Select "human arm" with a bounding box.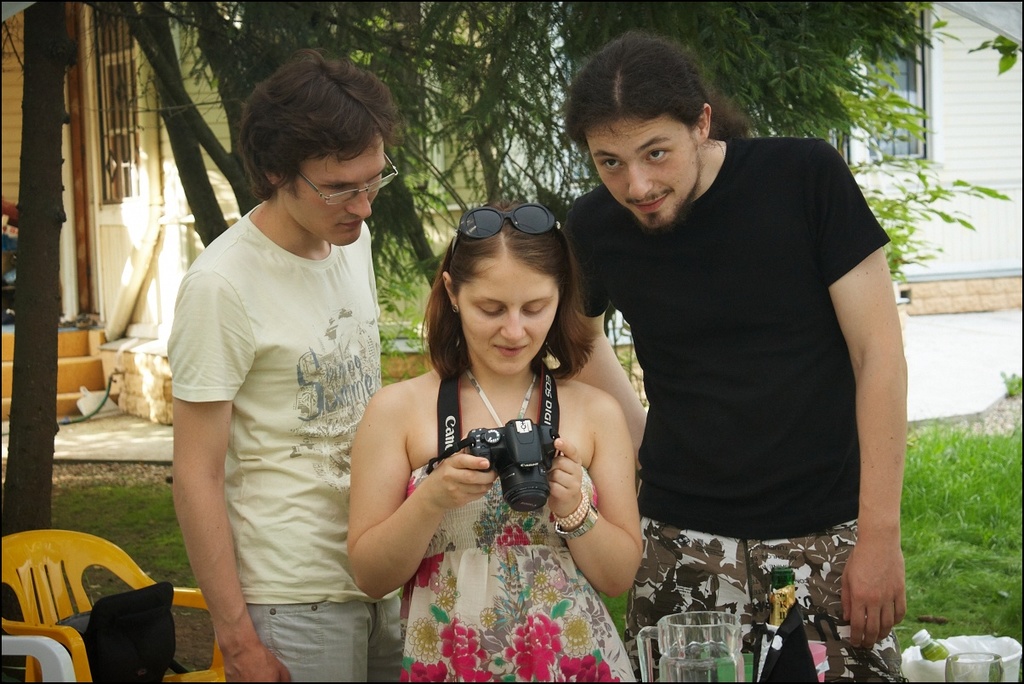
<bbox>554, 198, 651, 479</bbox>.
